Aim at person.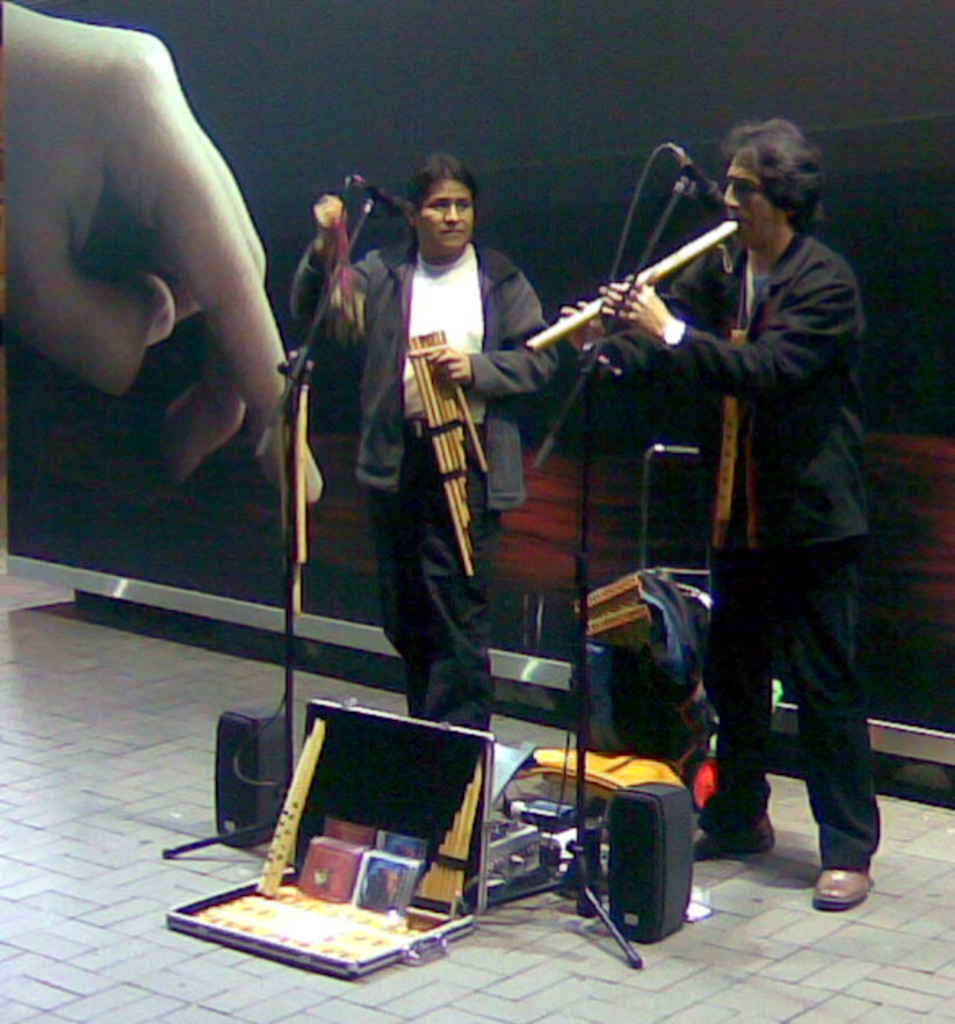
Aimed at (left=620, top=95, right=890, bottom=918).
